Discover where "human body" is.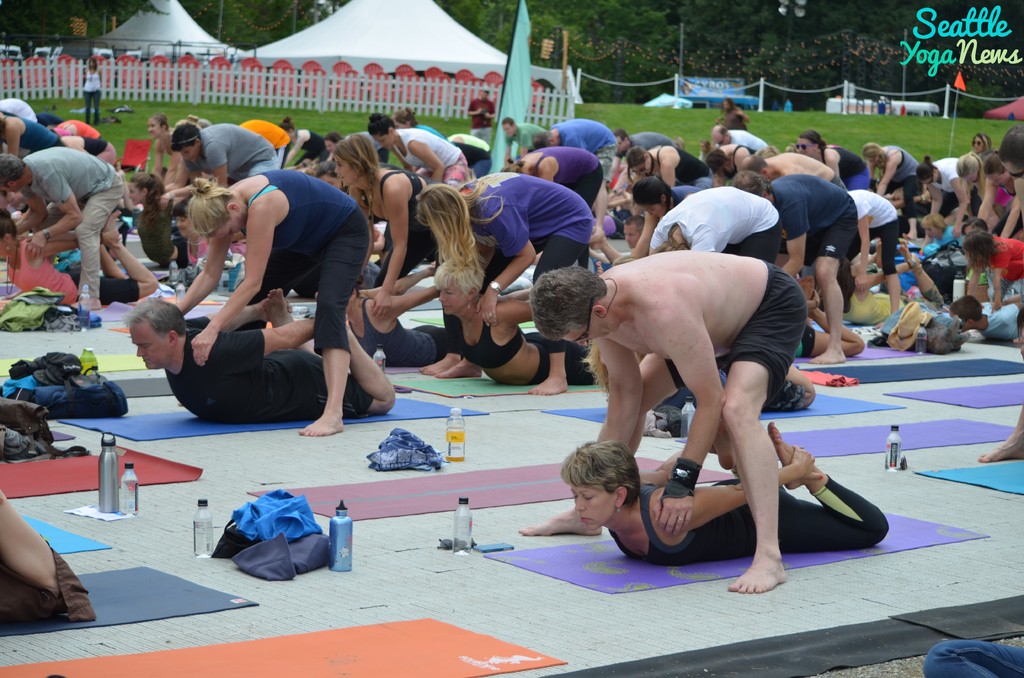
Discovered at Rect(81, 56, 108, 127).
